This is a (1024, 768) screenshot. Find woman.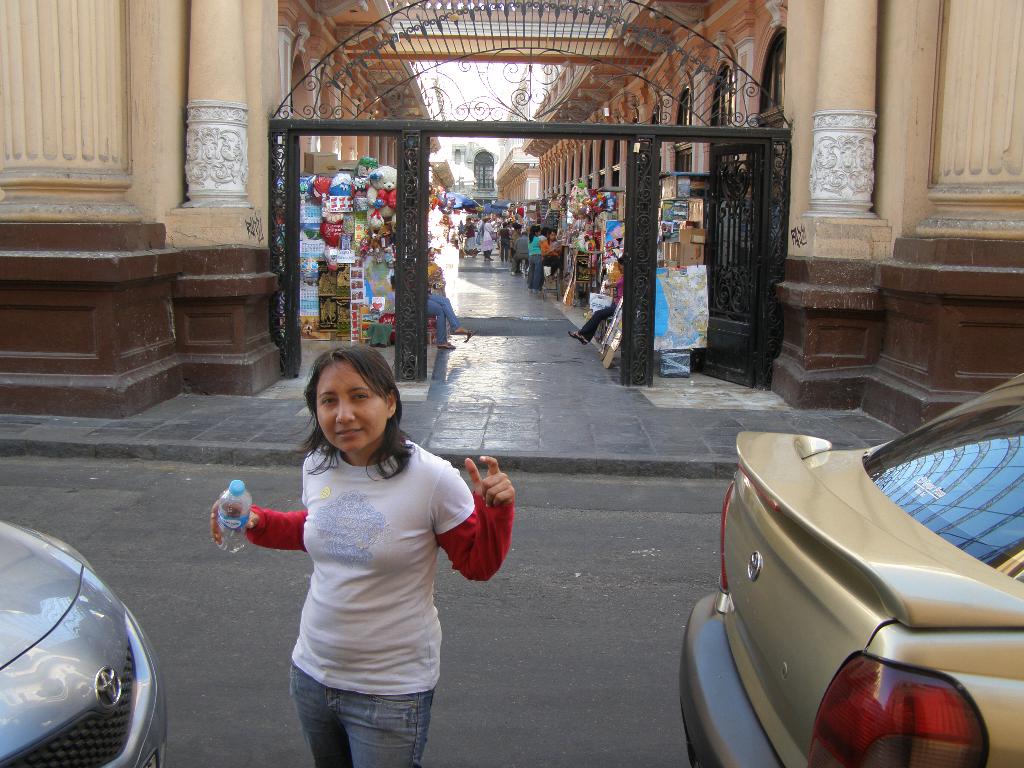
Bounding box: box(461, 214, 477, 257).
